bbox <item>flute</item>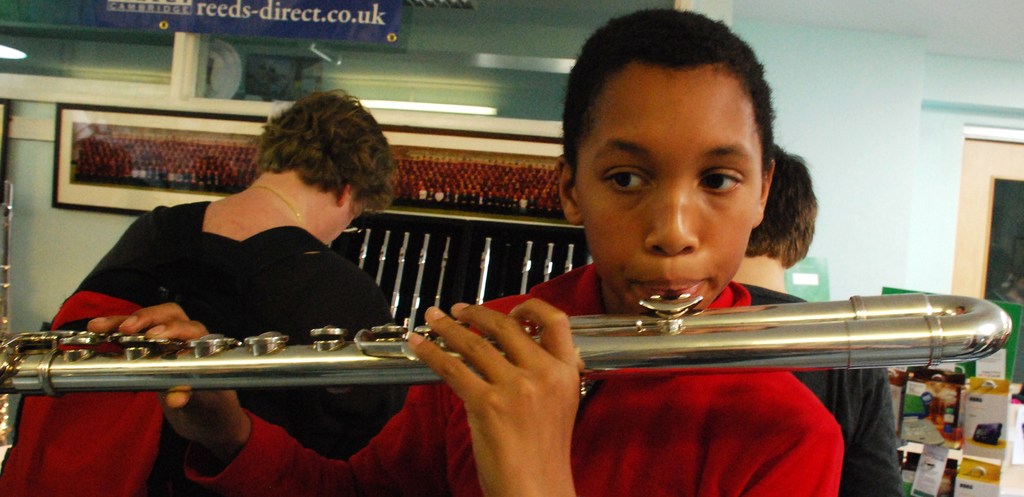
locate(0, 293, 1011, 396)
